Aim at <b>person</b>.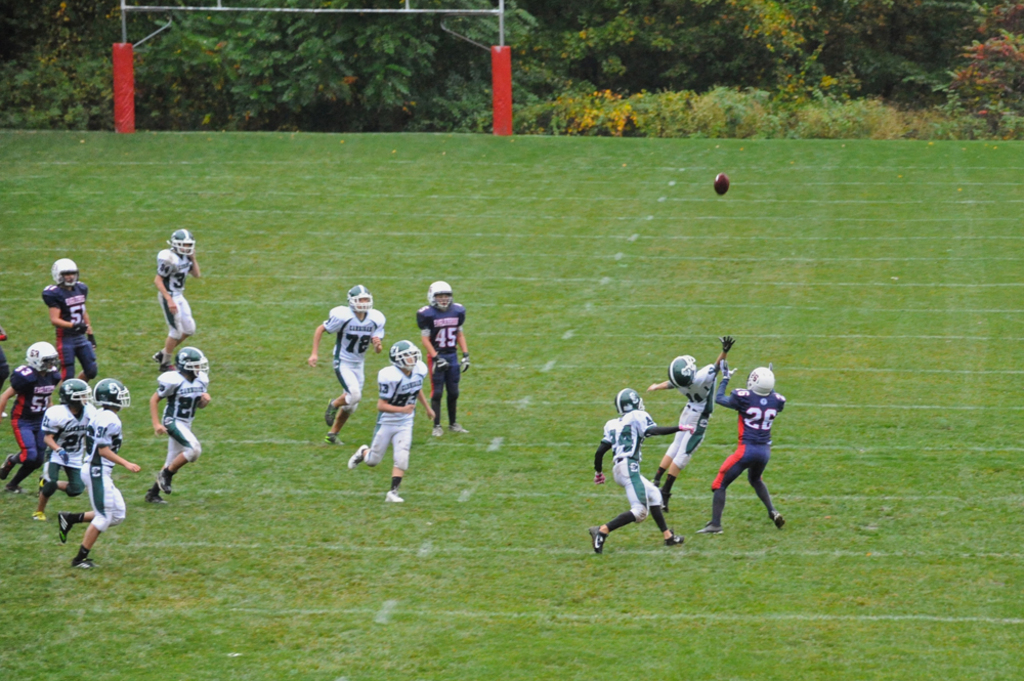
Aimed at l=642, t=327, r=738, b=516.
